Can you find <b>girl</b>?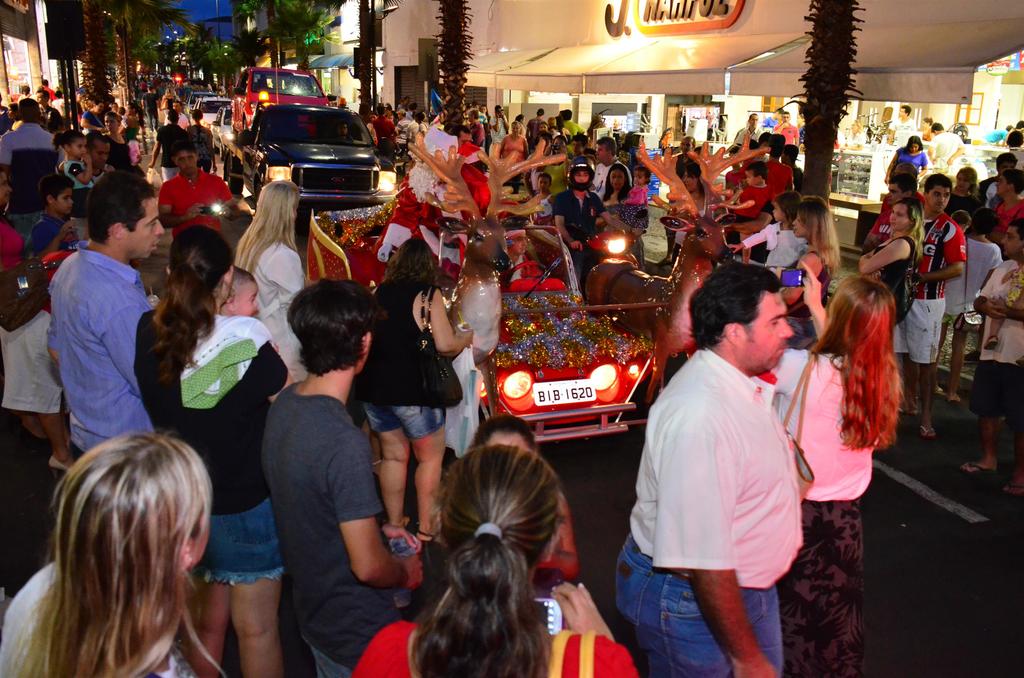
Yes, bounding box: rect(609, 159, 646, 228).
